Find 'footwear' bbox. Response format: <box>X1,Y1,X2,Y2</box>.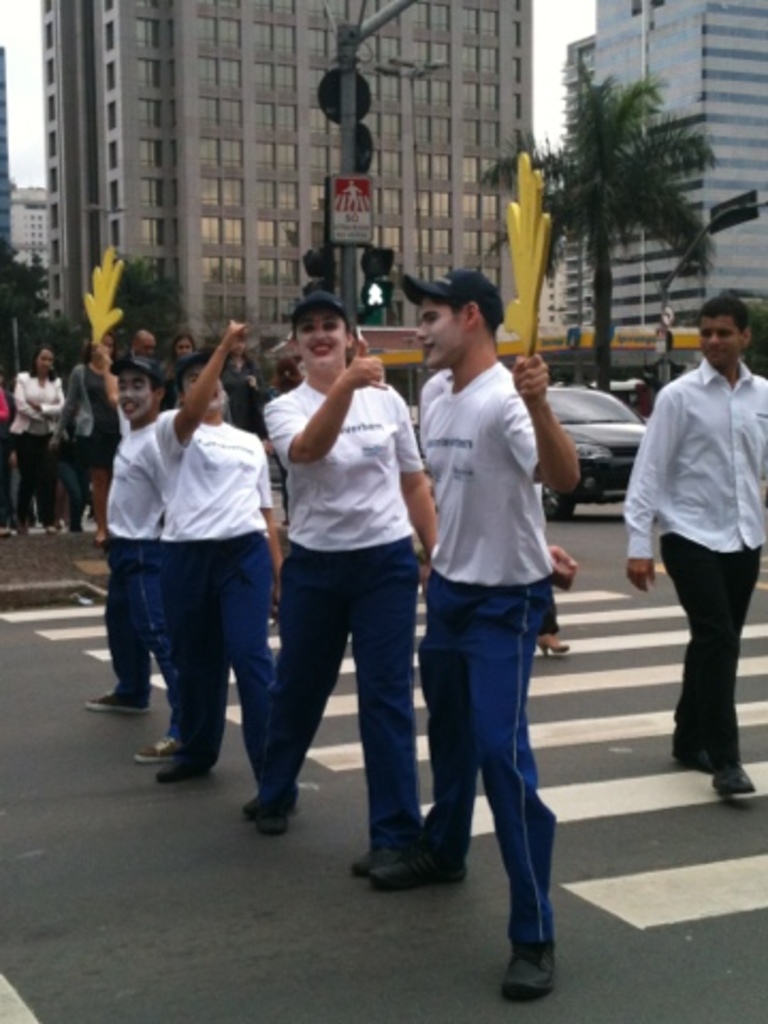
<box>90,678,149,719</box>.
